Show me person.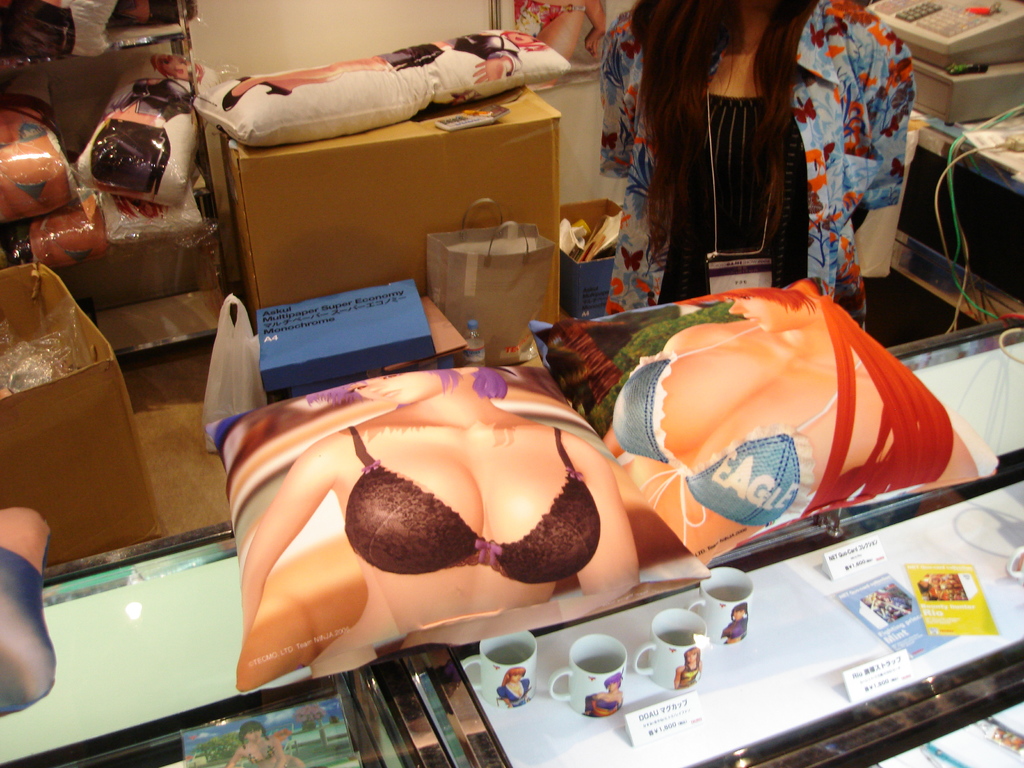
person is here: box=[579, 40, 899, 312].
